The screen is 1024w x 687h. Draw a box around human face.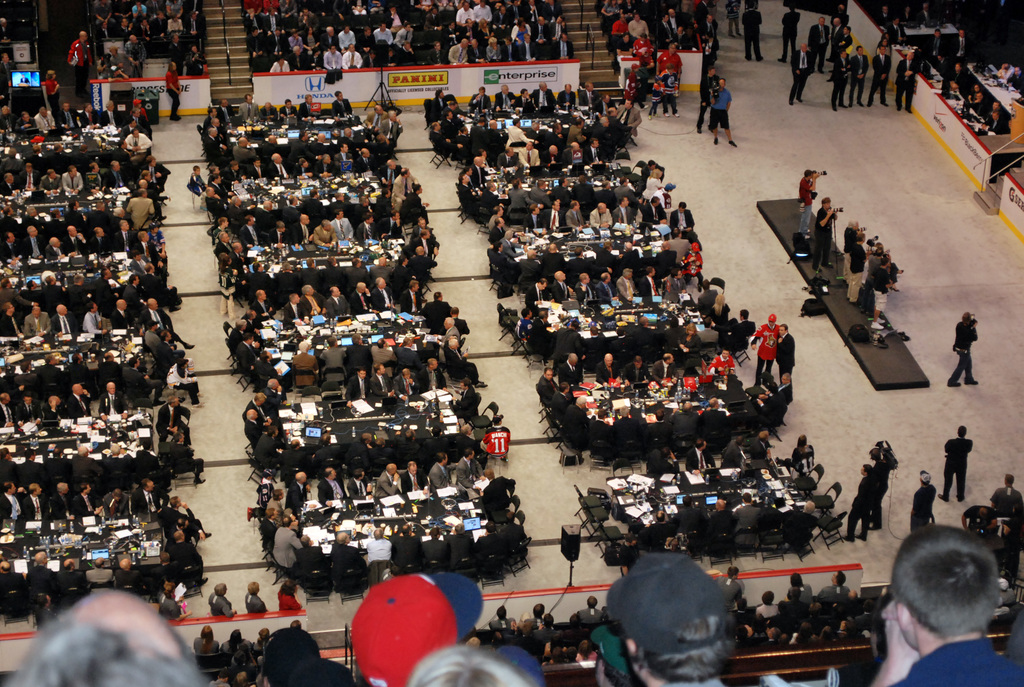
(left=851, top=221, right=858, bottom=227).
